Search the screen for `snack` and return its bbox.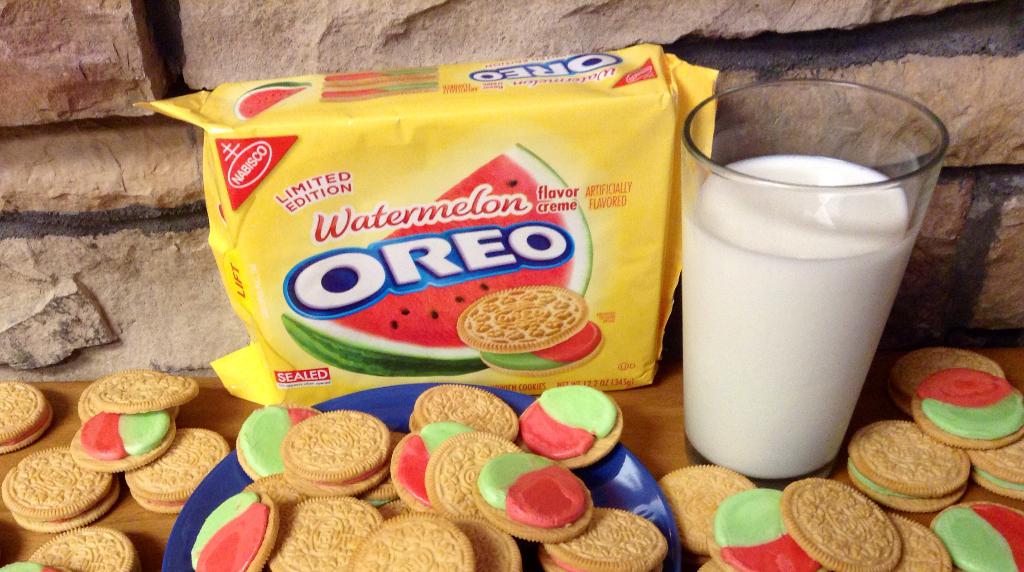
Found: box(910, 369, 1022, 454).
